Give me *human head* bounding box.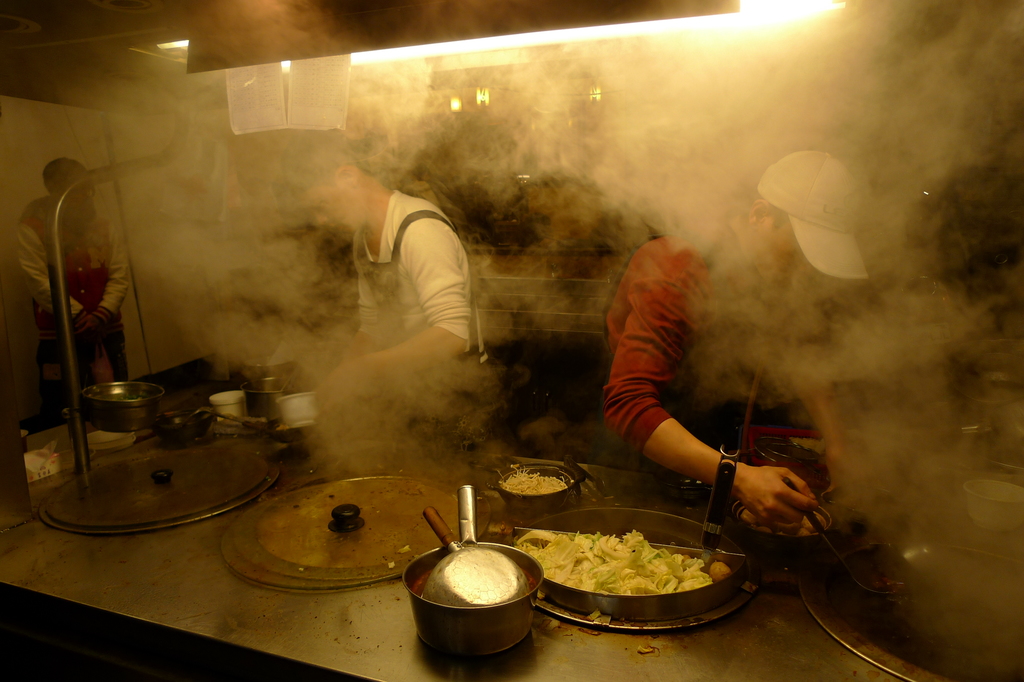
Rect(745, 150, 872, 291).
